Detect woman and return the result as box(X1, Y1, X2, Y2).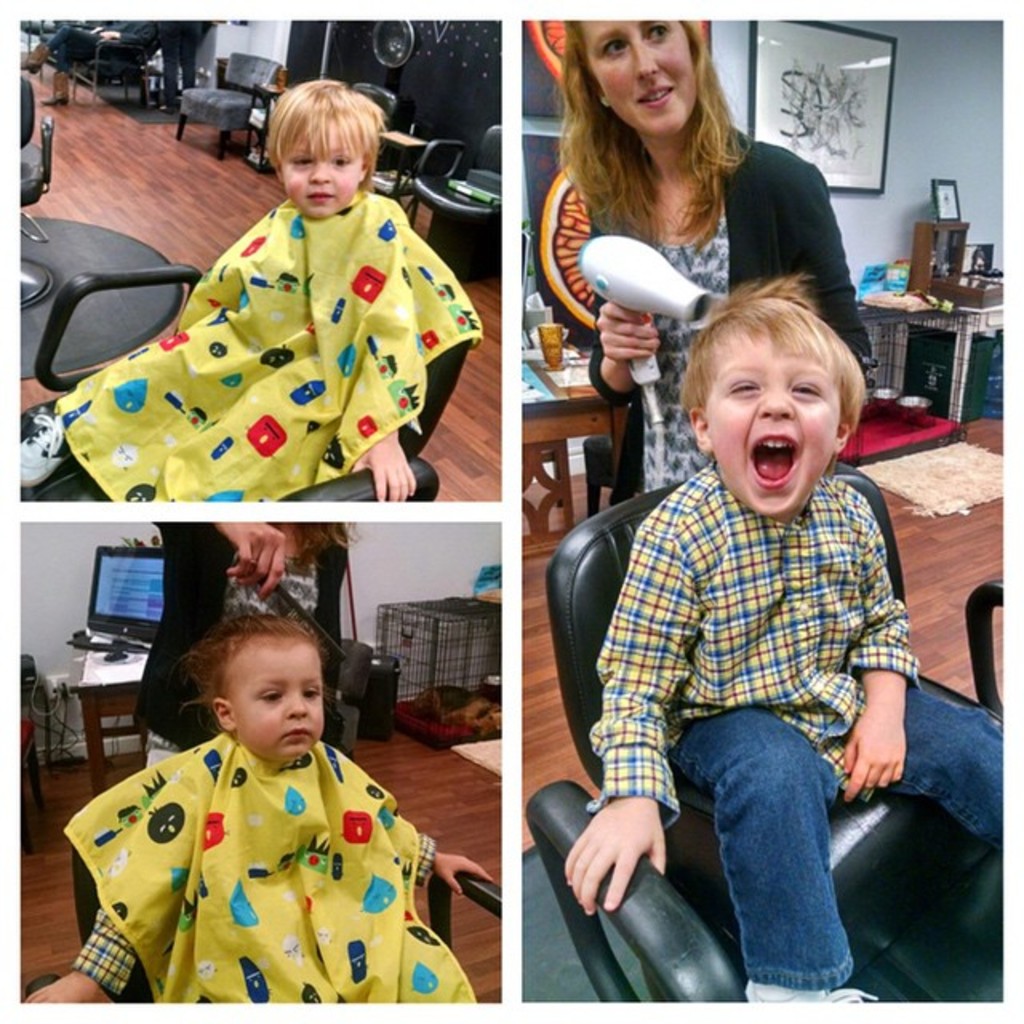
box(555, 16, 878, 536).
